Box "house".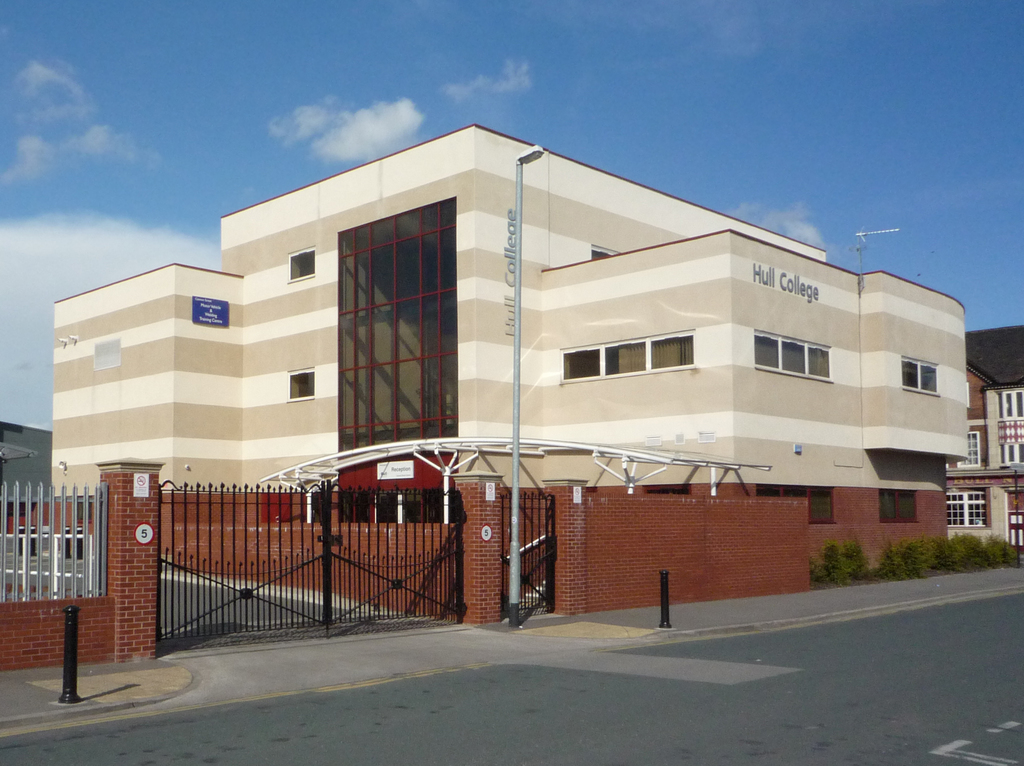
938, 358, 1023, 552.
